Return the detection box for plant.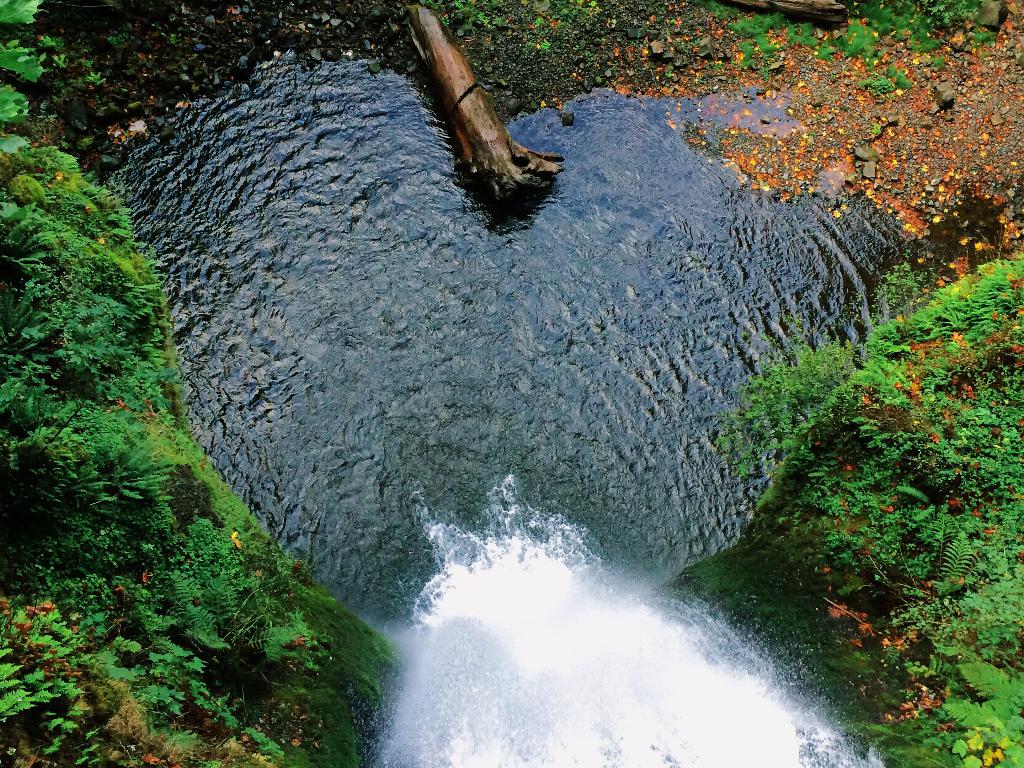
bbox=(0, 595, 433, 767).
